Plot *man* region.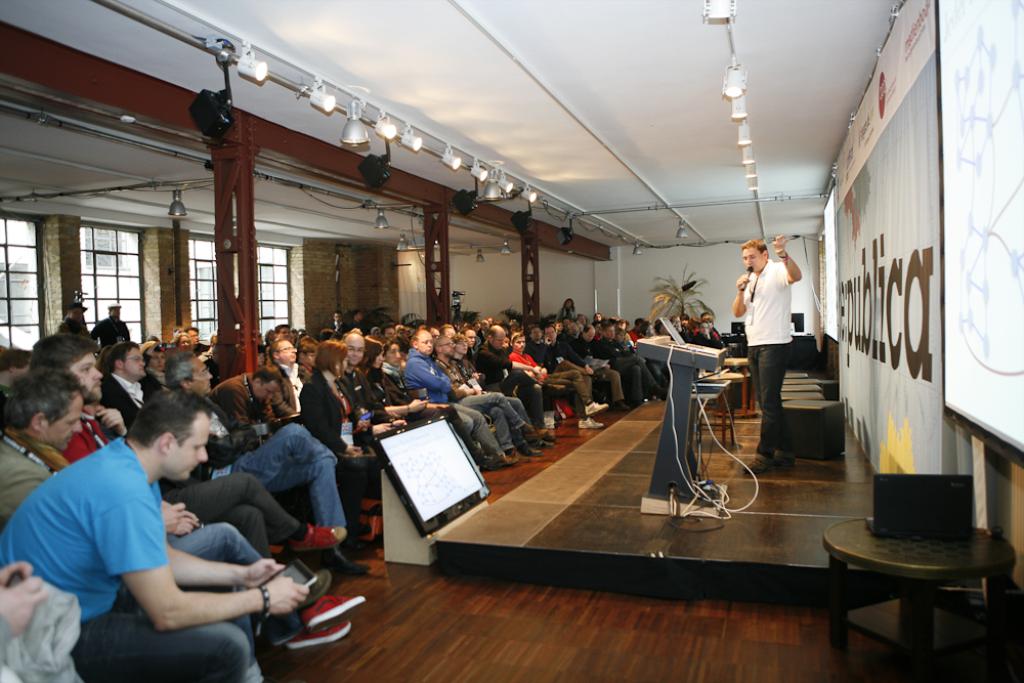
Plotted at box=[102, 347, 156, 432].
